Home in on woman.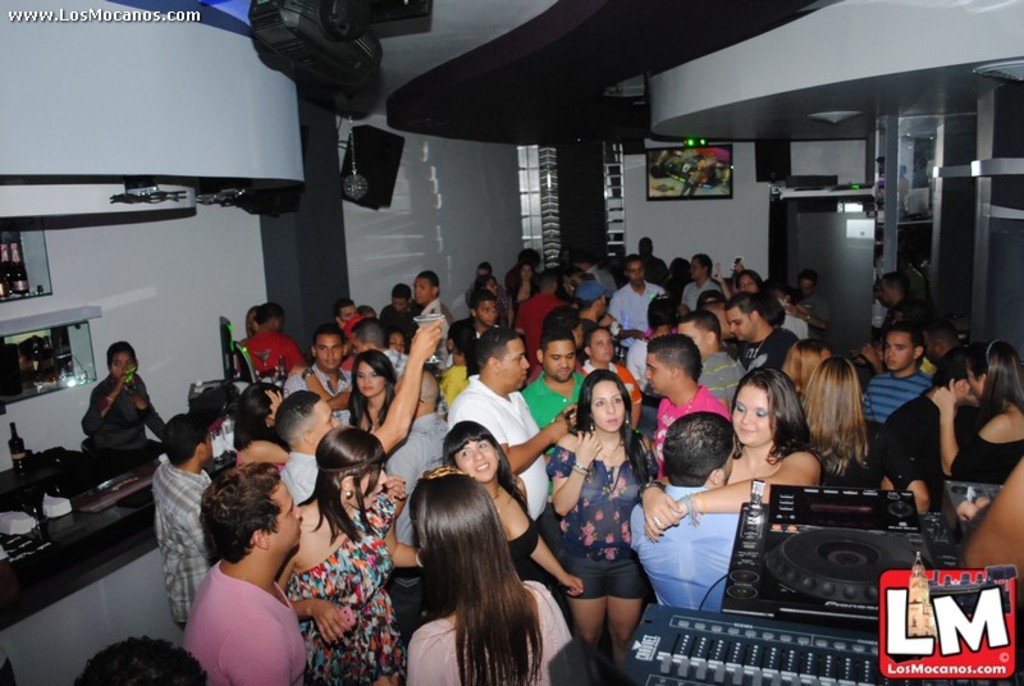
Homed in at [439, 425, 588, 595].
